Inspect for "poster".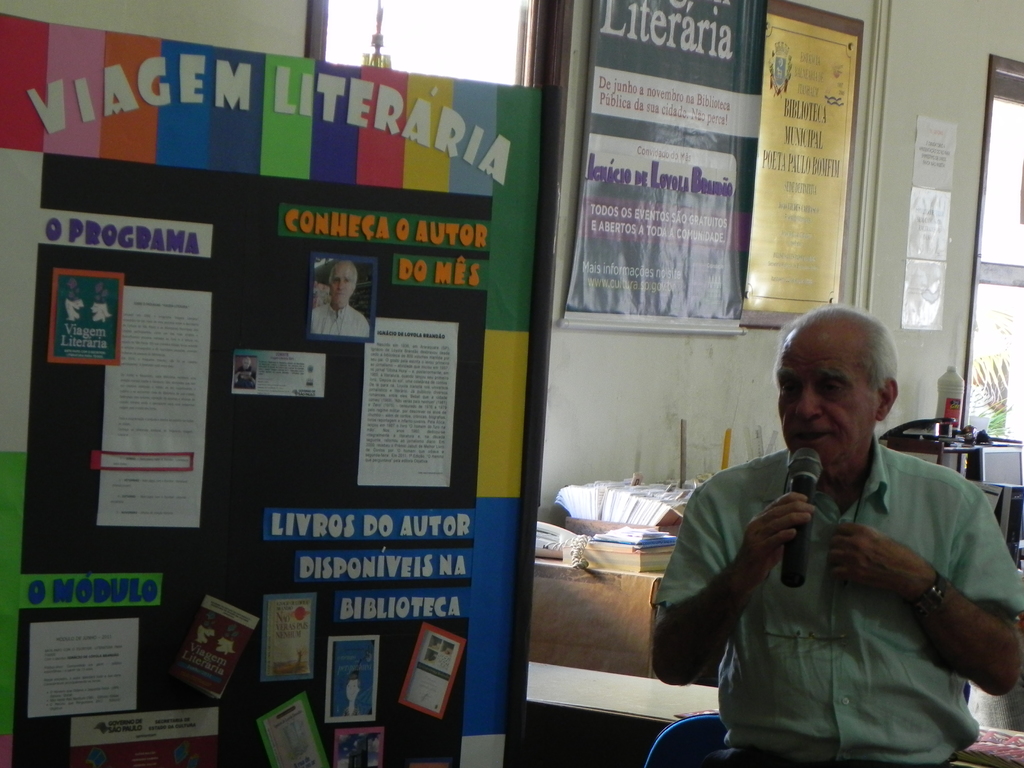
Inspection: [x1=252, y1=687, x2=334, y2=767].
